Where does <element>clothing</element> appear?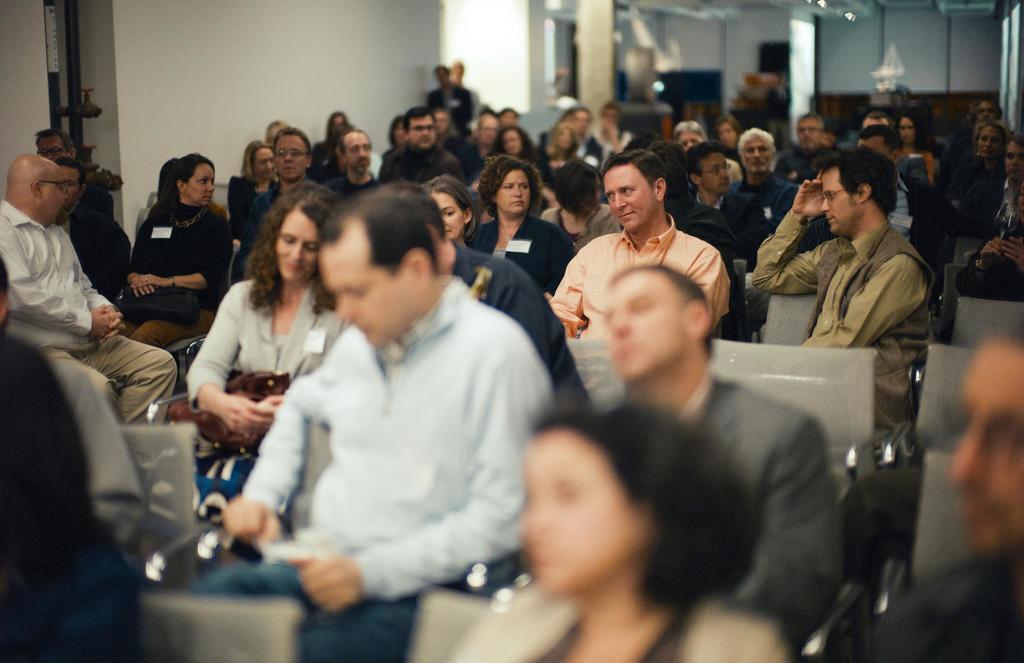
Appears at 0,194,177,429.
